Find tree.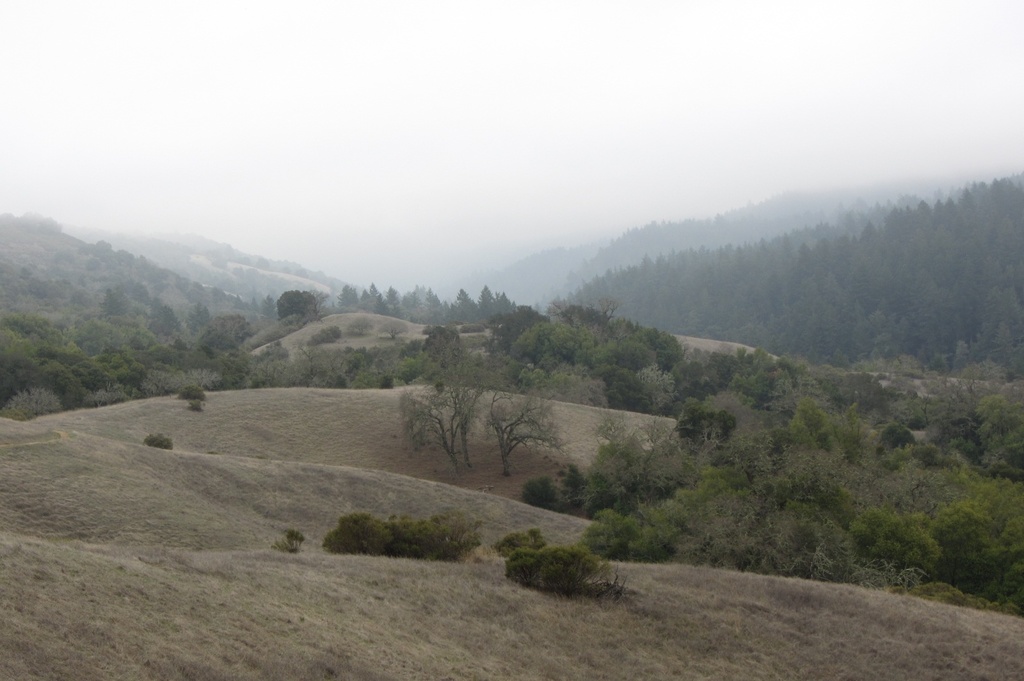
{"x1": 310, "y1": 291, "x2": 333, "y2": 319}.
